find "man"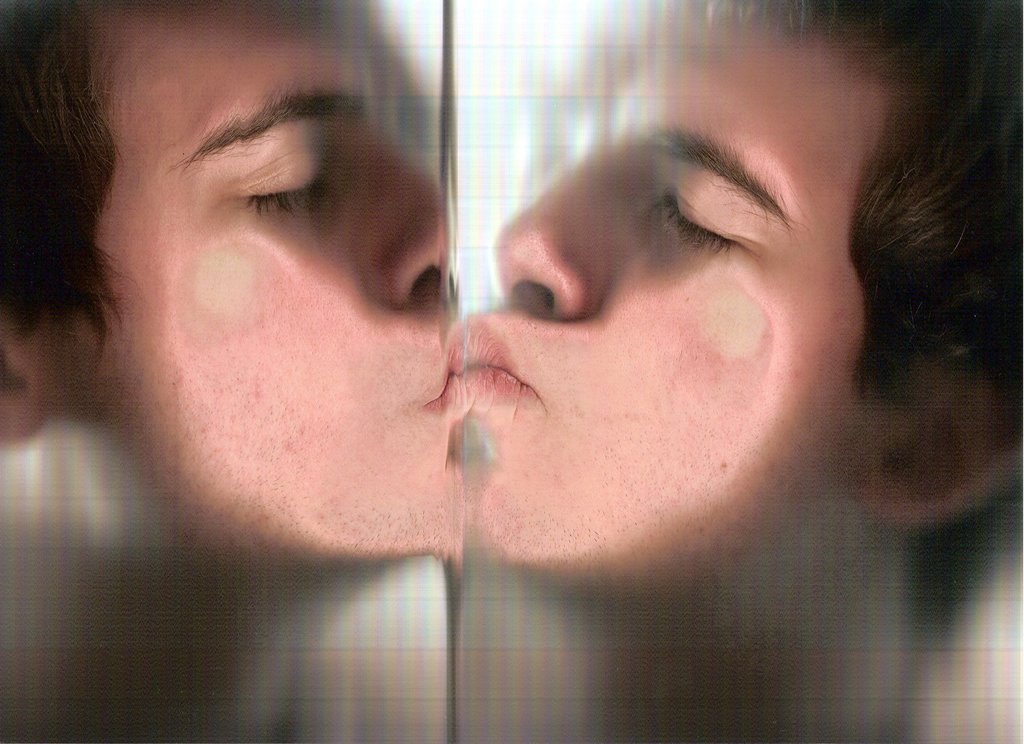
(0,0,468,576)
